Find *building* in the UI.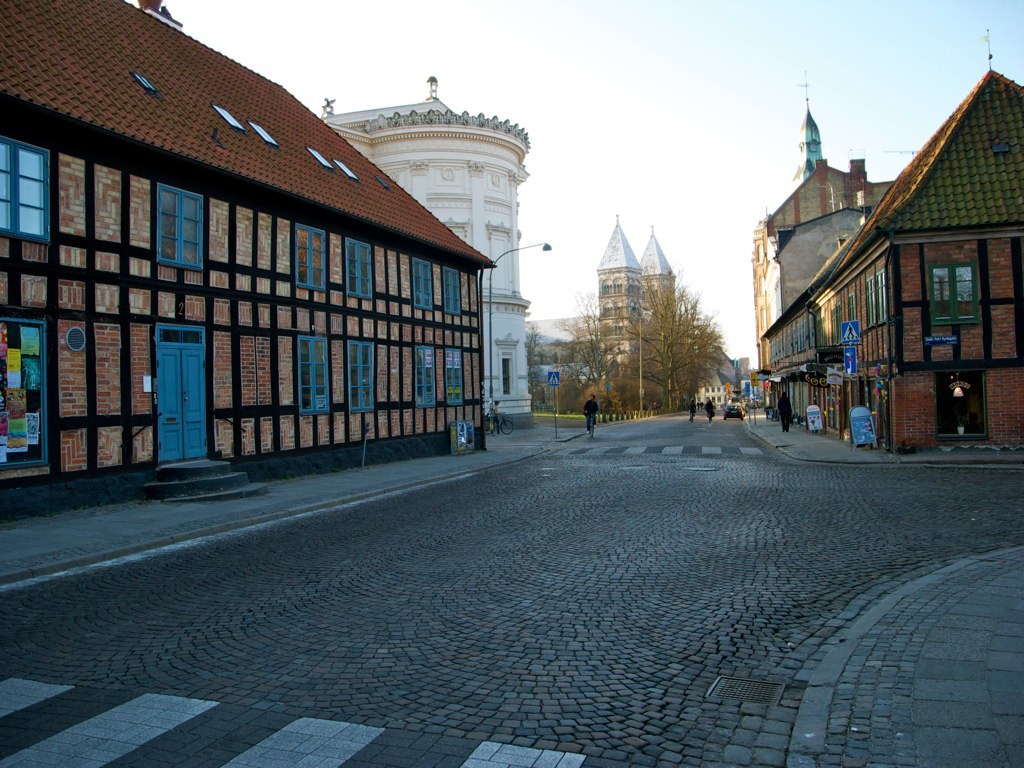
UI element at region(757, 205, 874, 322).
